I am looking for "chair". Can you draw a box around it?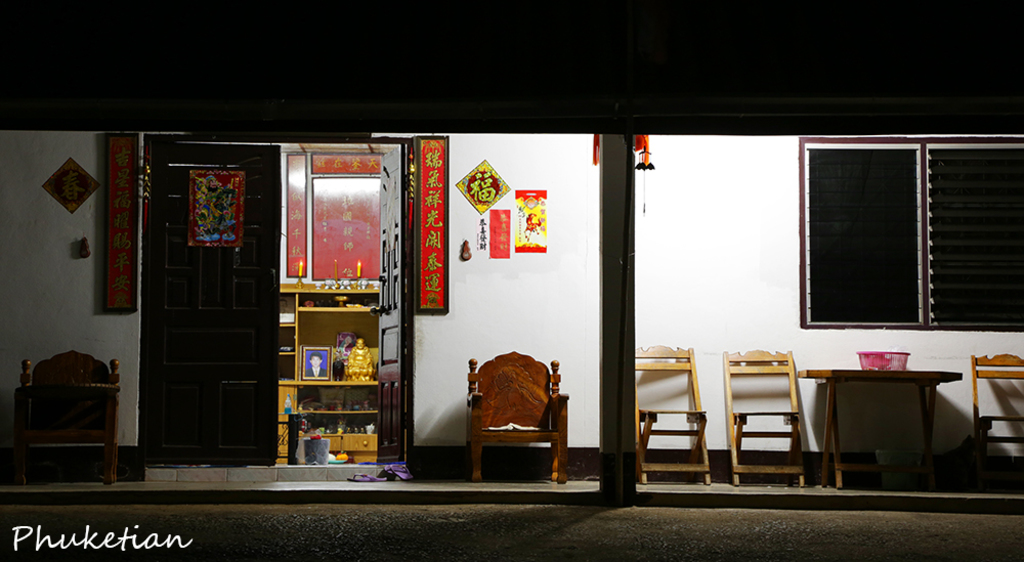
Sure, the bounding box is [x1=724, y1=340, x2=824, y2=490].
